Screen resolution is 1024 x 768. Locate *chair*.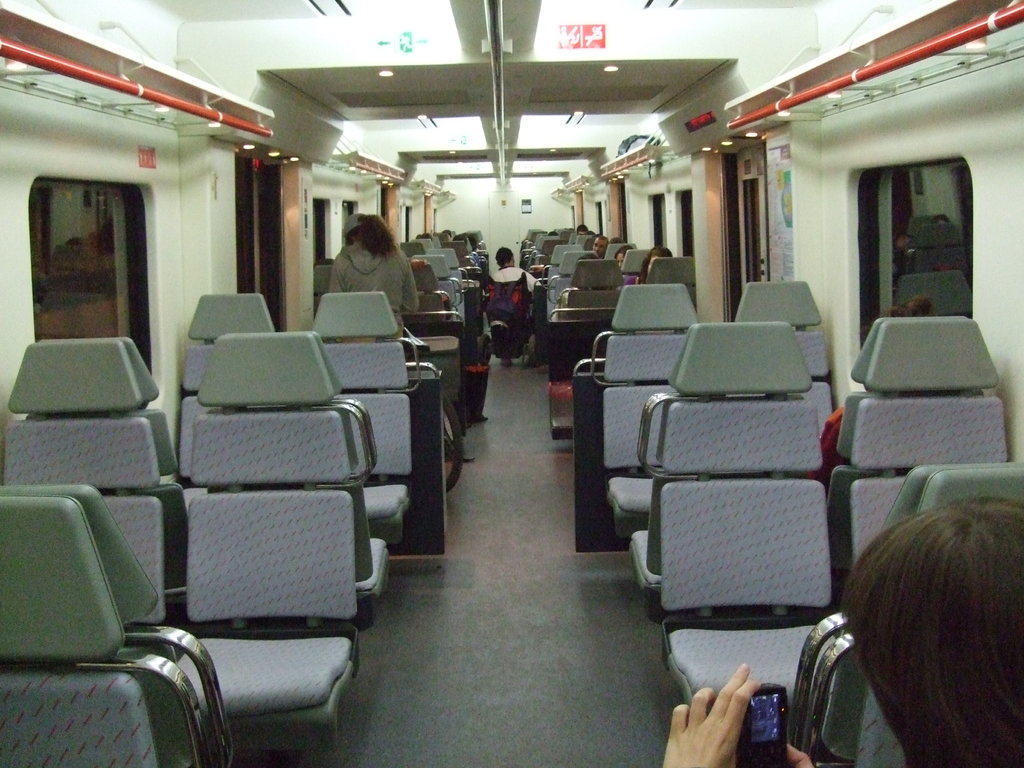
{"x1": 586, "y1": 281, "x2": 700, "y2": 543}.
